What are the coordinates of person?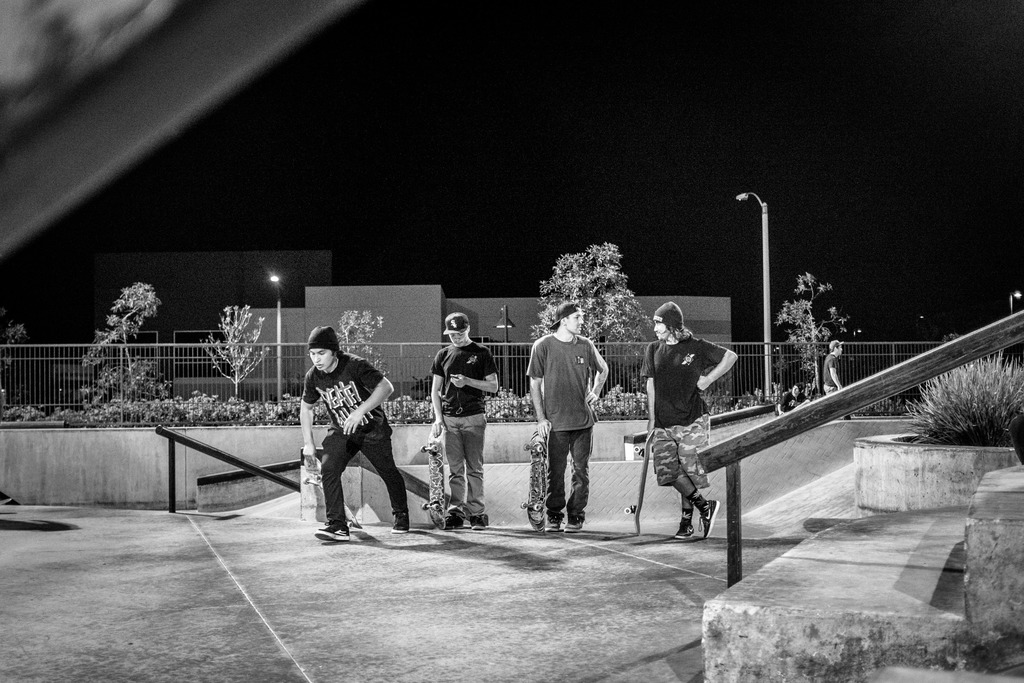
rect(821, 340, 847, 418).
